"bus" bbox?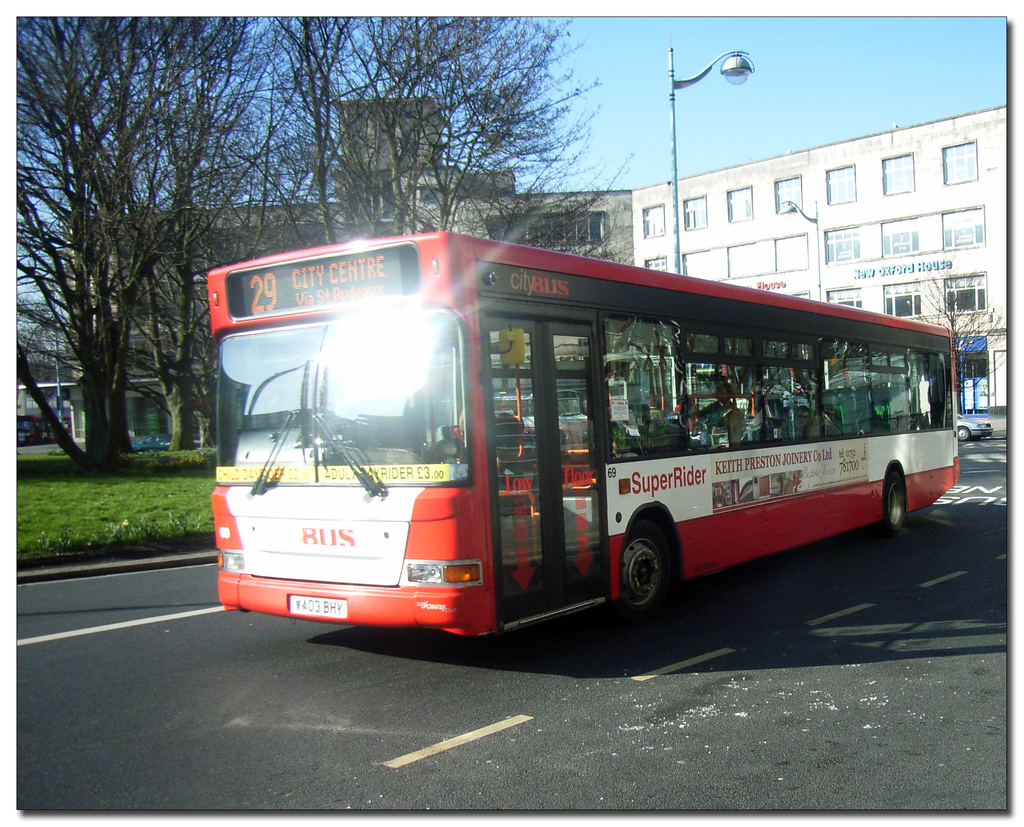
rect(207, 229, 961, 633)
